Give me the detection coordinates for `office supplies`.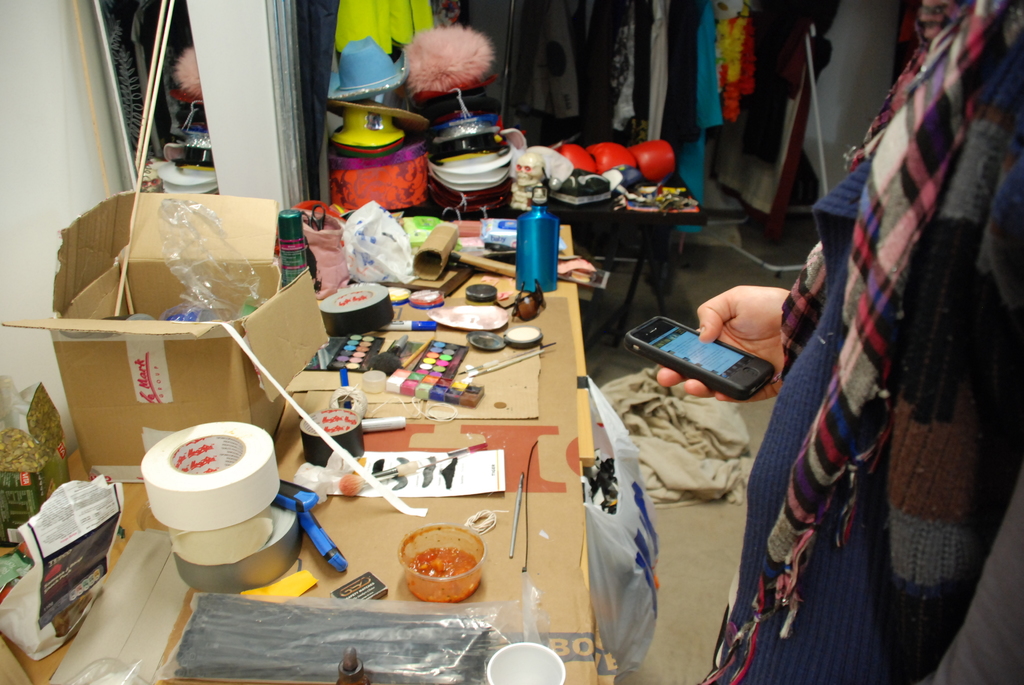
region(416, 222, 455, 278).
